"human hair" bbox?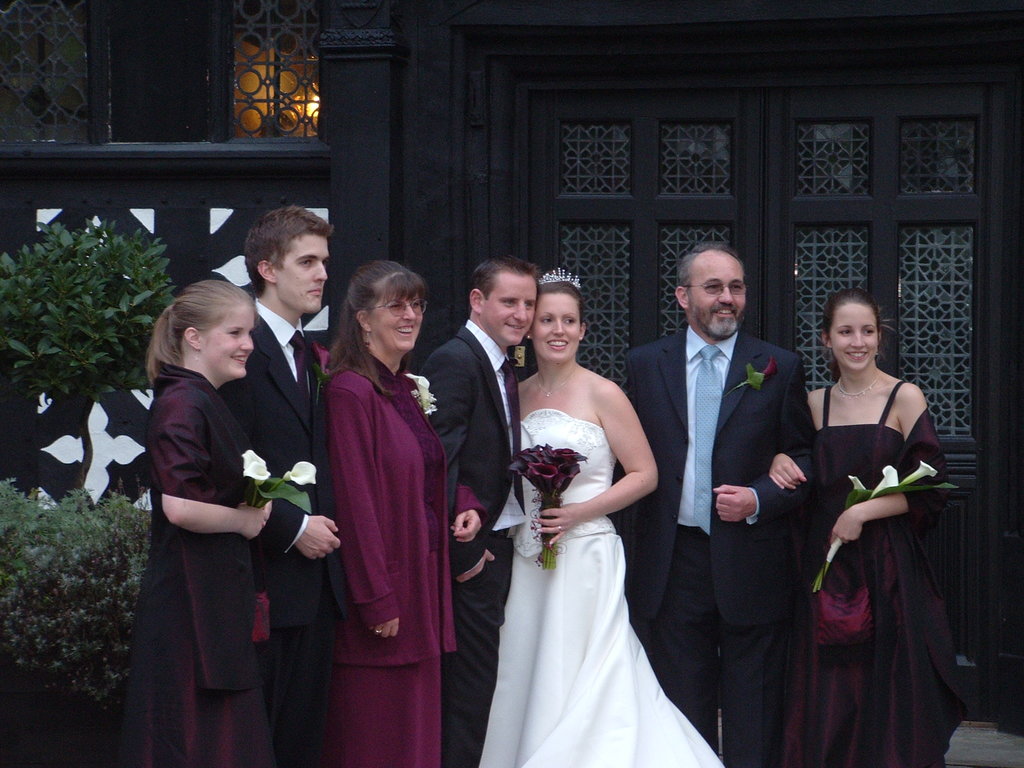
l=324, t=253, r=436, b=397
